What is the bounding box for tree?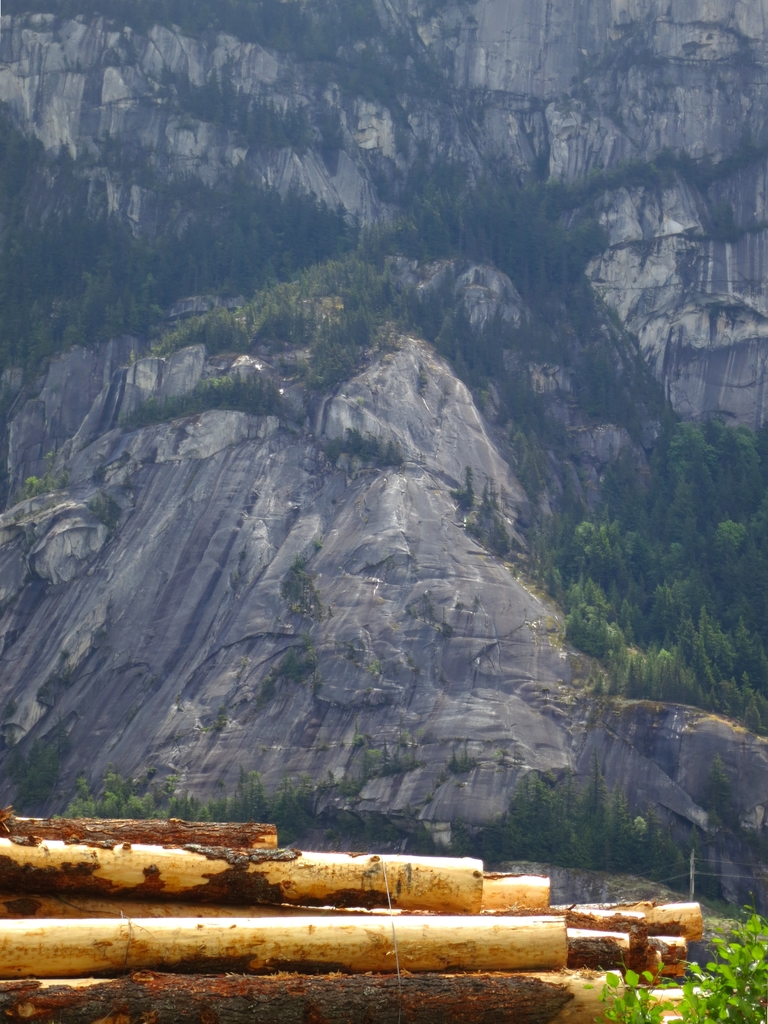
705 758 745 844.
